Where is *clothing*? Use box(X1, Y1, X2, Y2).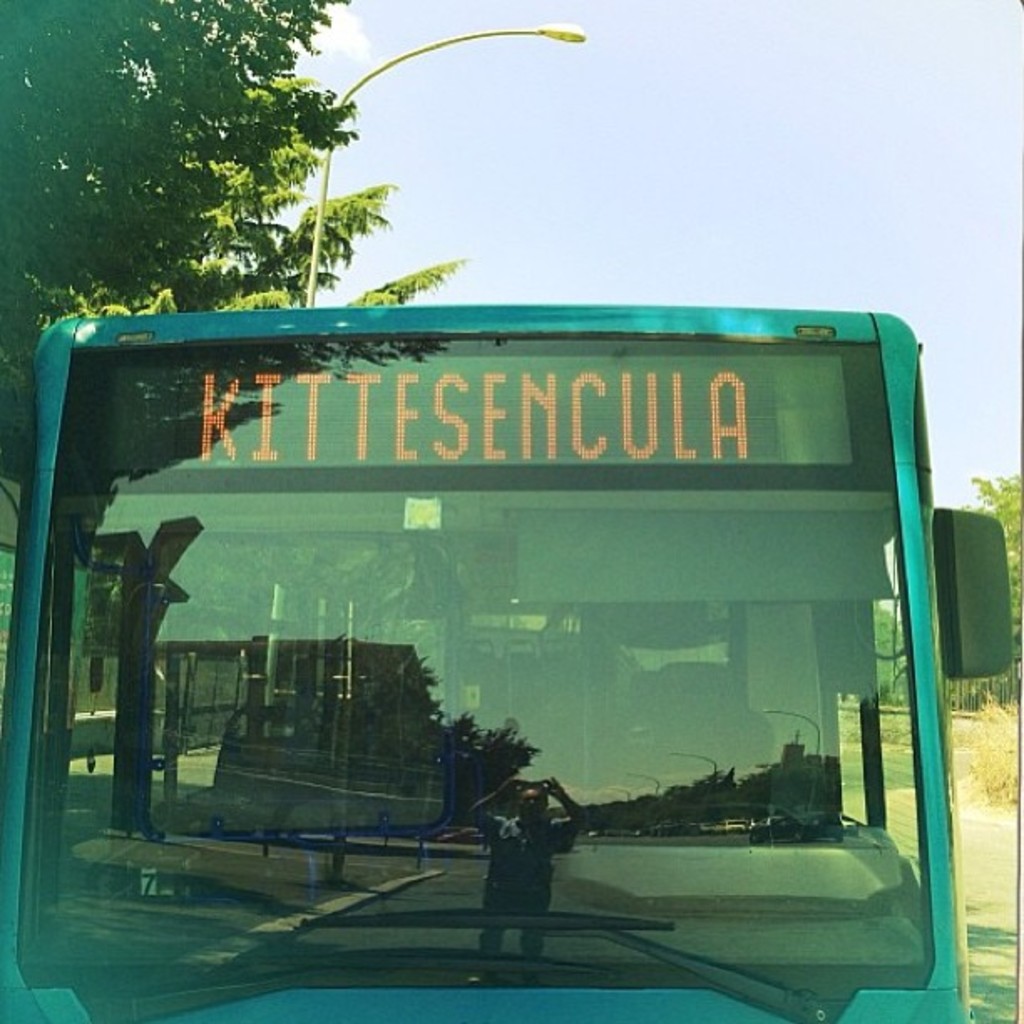
box(480, 817, 572, 967).
